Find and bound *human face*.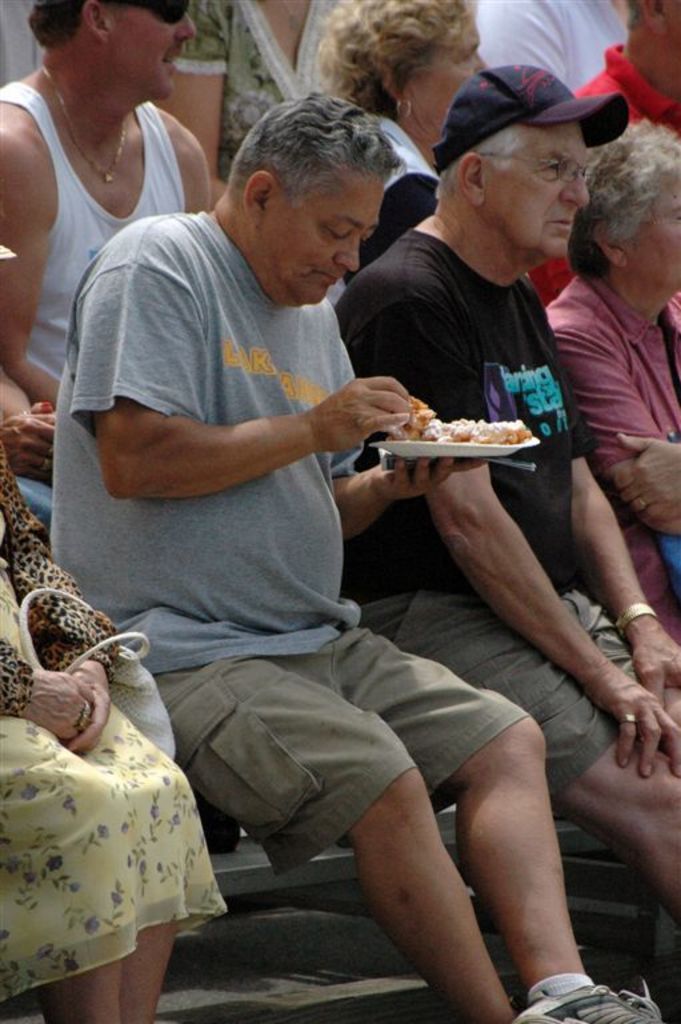
Bound: (115,0,195,103).
